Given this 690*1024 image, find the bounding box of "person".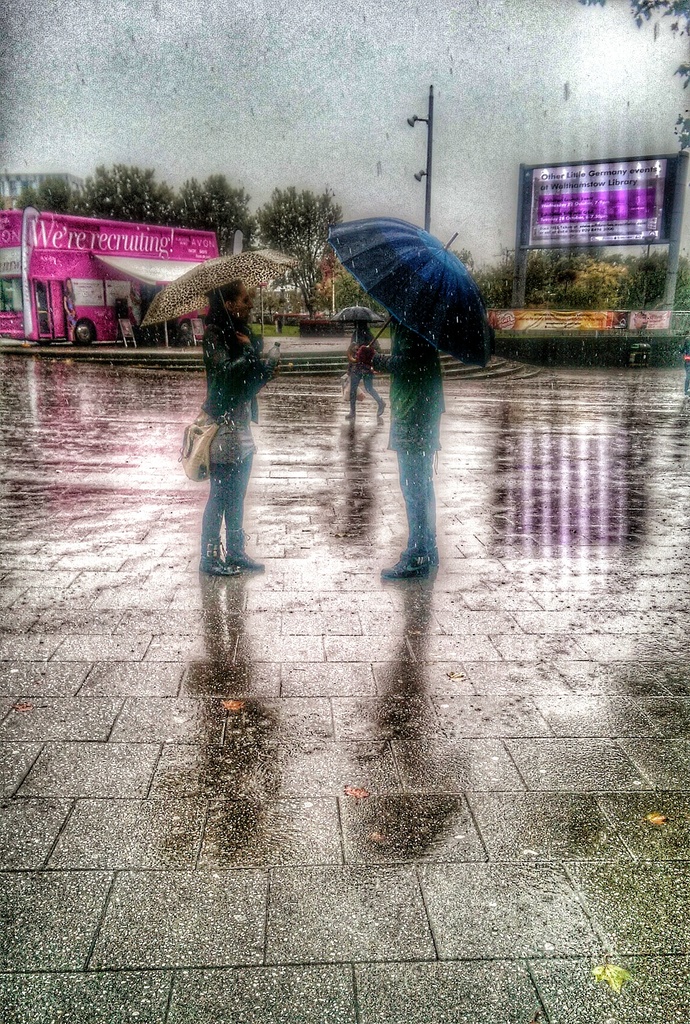
<region>349, 321, 386, 424</region>.
